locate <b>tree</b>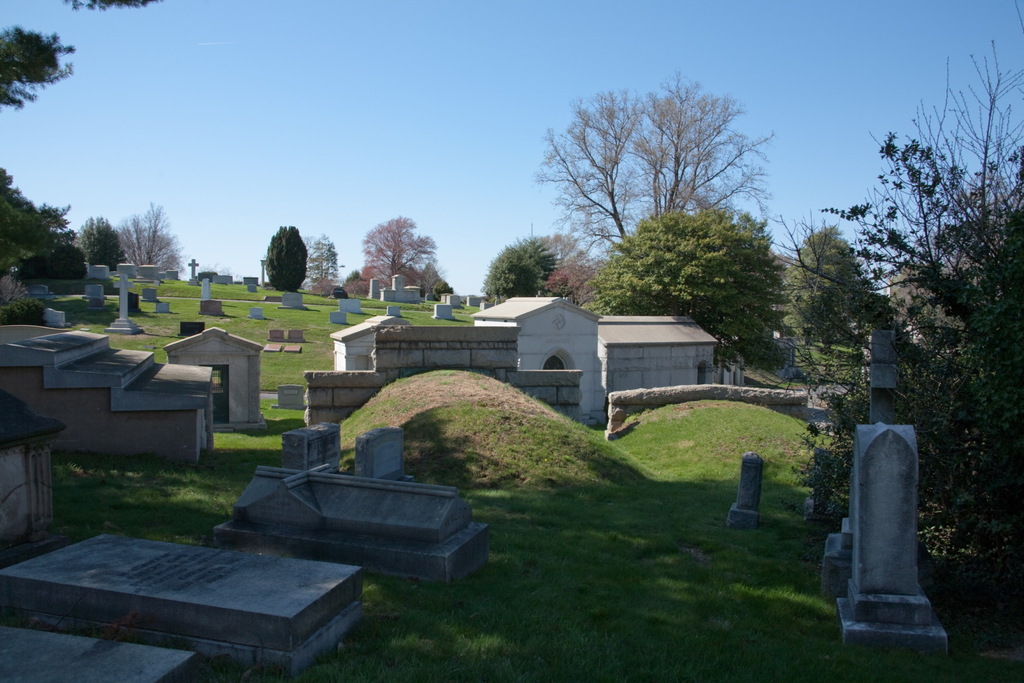
787/225/883/345
